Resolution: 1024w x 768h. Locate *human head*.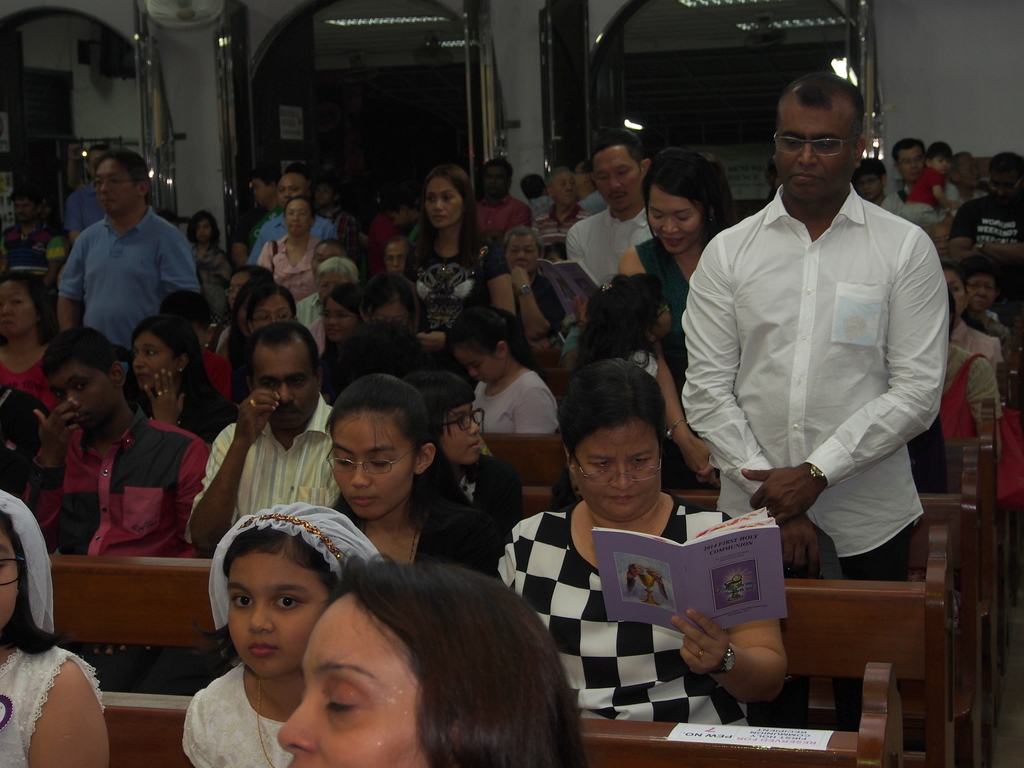
<region>380, 237, 407, 272</region>.
